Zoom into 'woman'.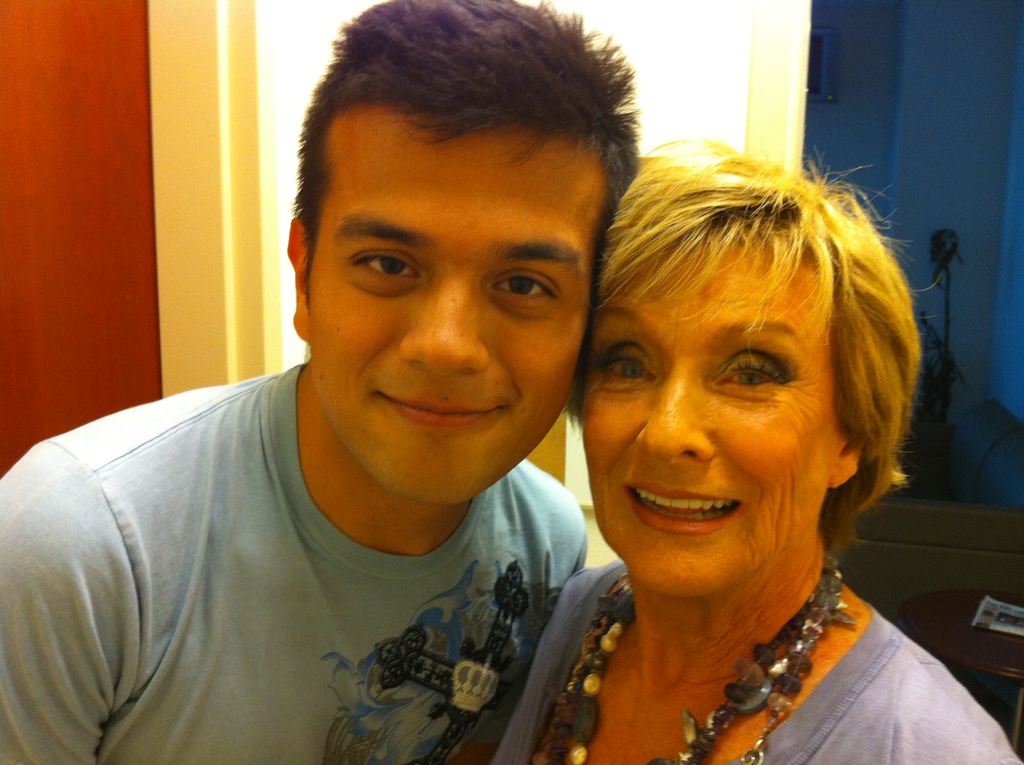
Zoom target: bbox=(469, 109, 988, 764).
